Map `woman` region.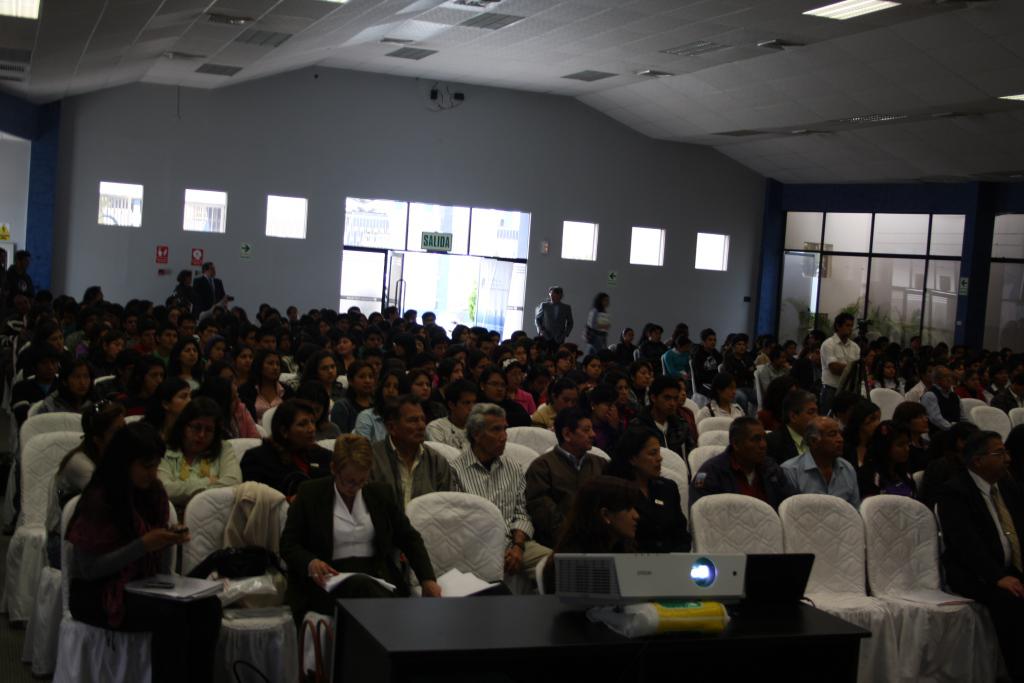
Mapped to 542, 473, 643, 596.
